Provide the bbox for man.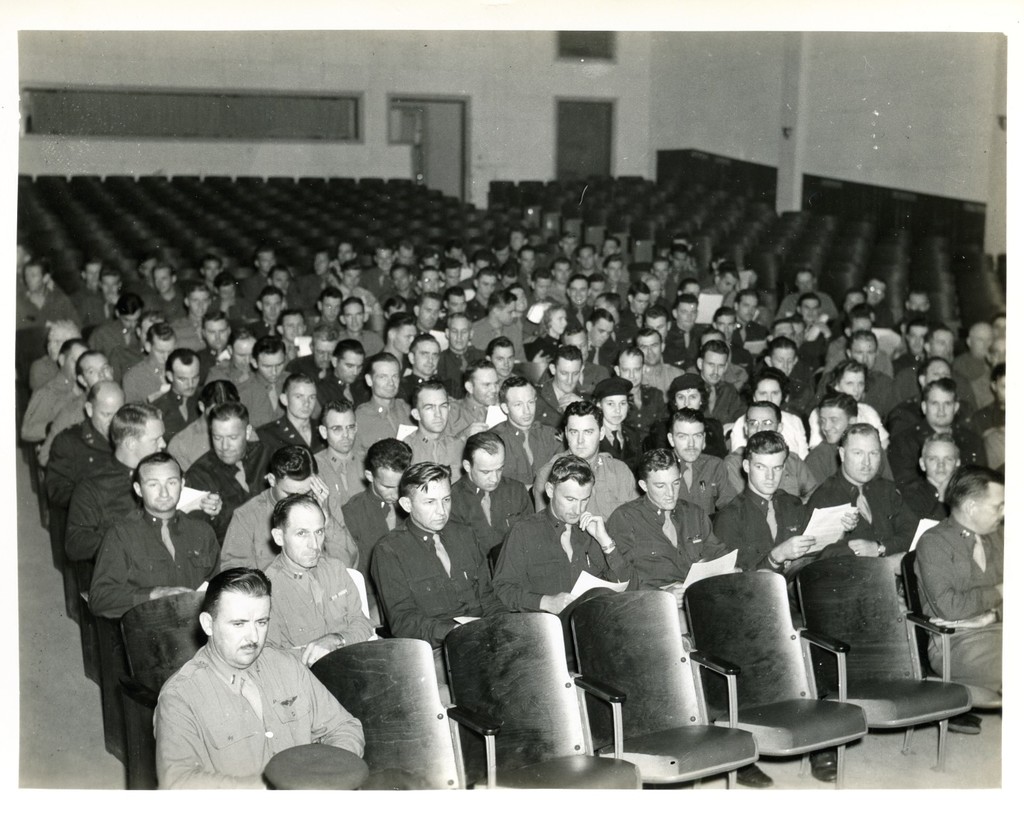
rect(924, 330, 954, 362).
